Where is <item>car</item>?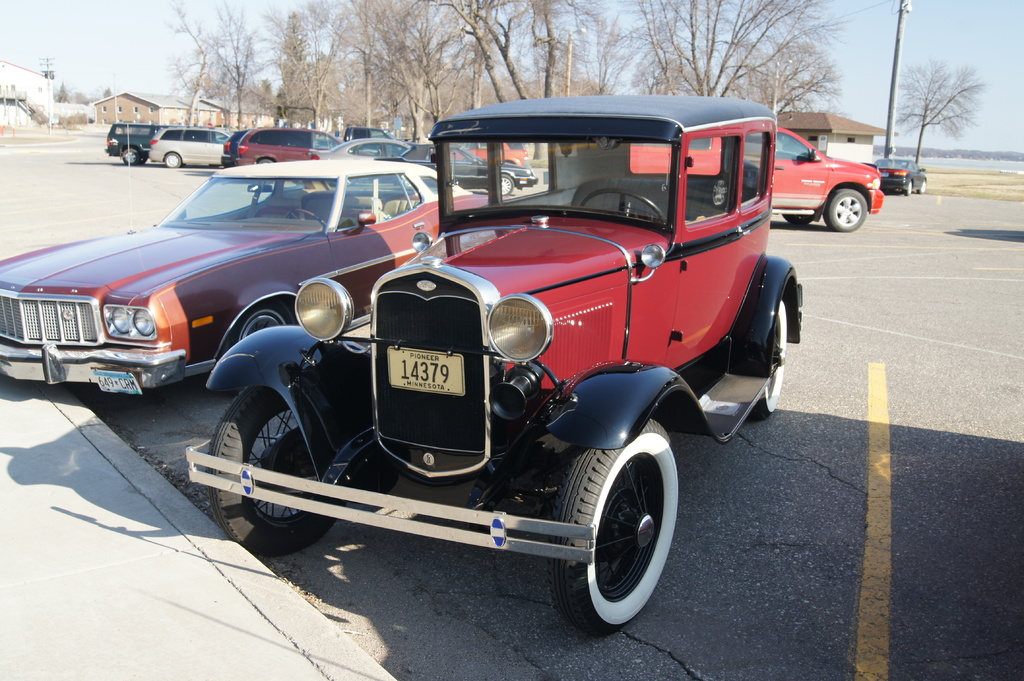
rect(105, 120, 179, 166).
